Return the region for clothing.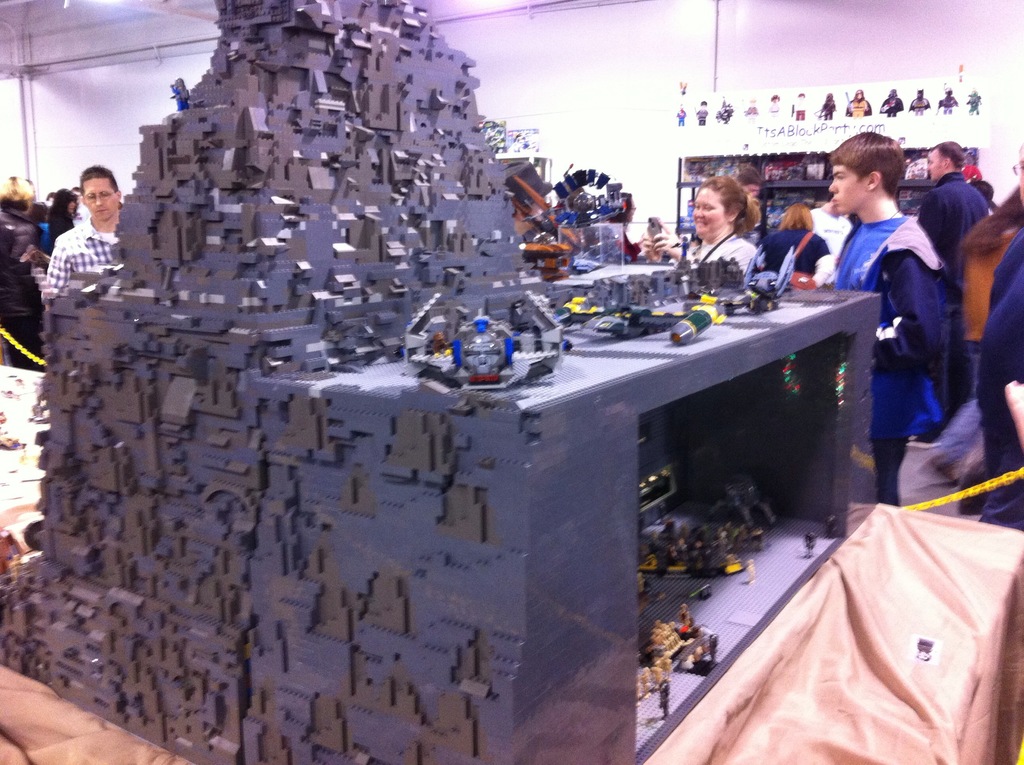
box(697, 108, 707, 125).
